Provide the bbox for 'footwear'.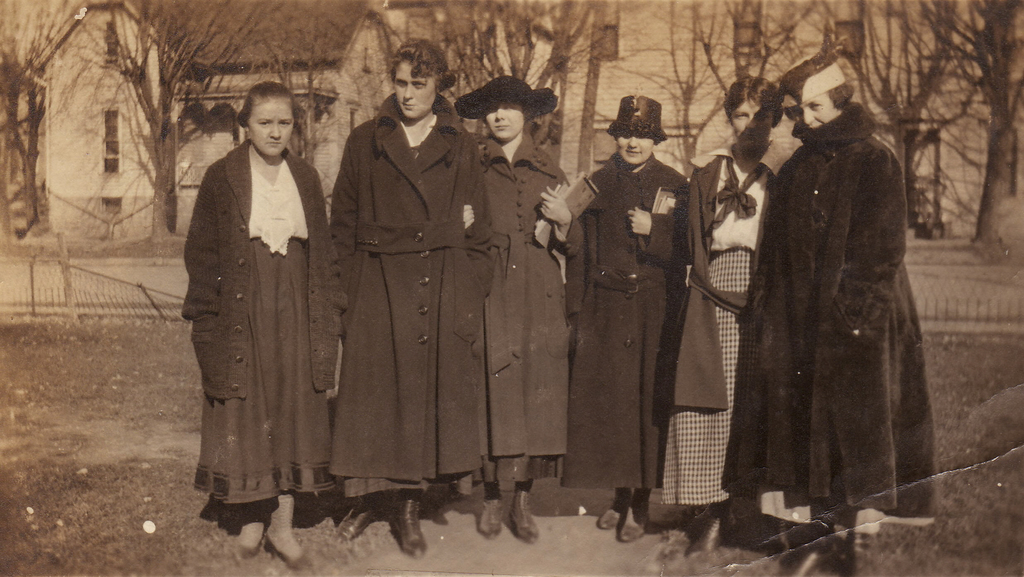
x1=333, y1=498, x2=381, y2=545.
